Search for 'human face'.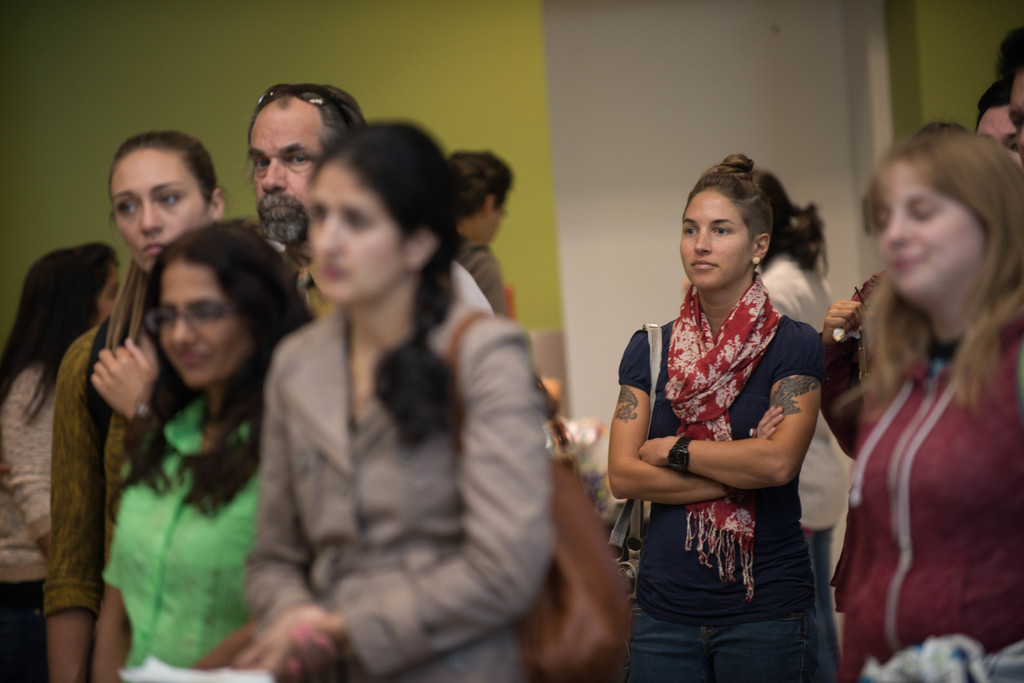
Found at bbox=[158, 261, 246, 389].
